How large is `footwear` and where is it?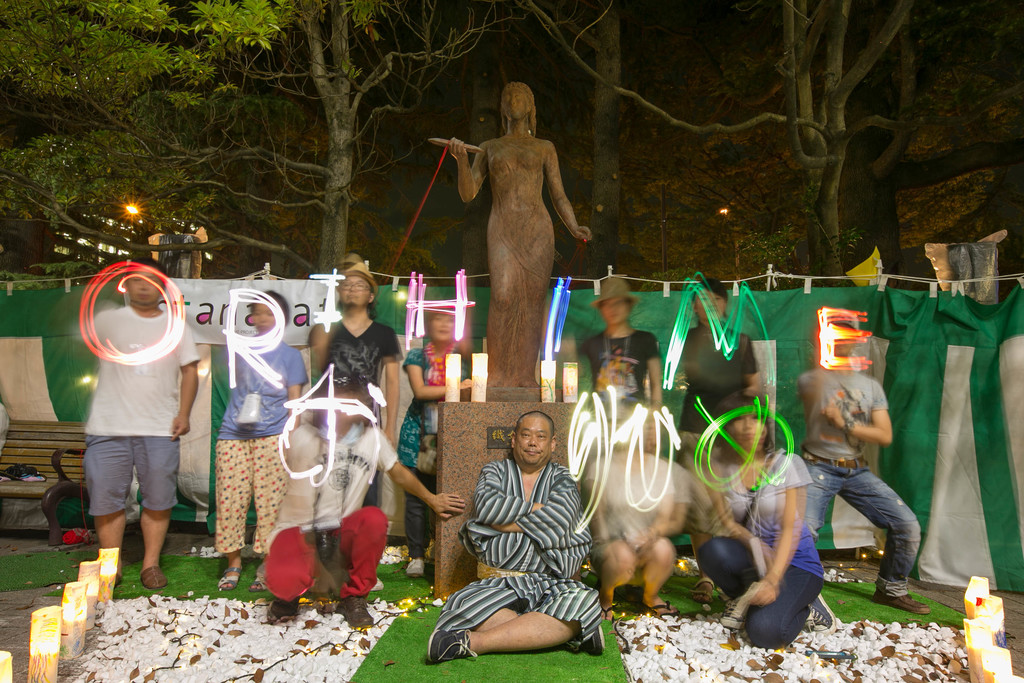
Bounding box: bbox(271, 600, 297, 626).
